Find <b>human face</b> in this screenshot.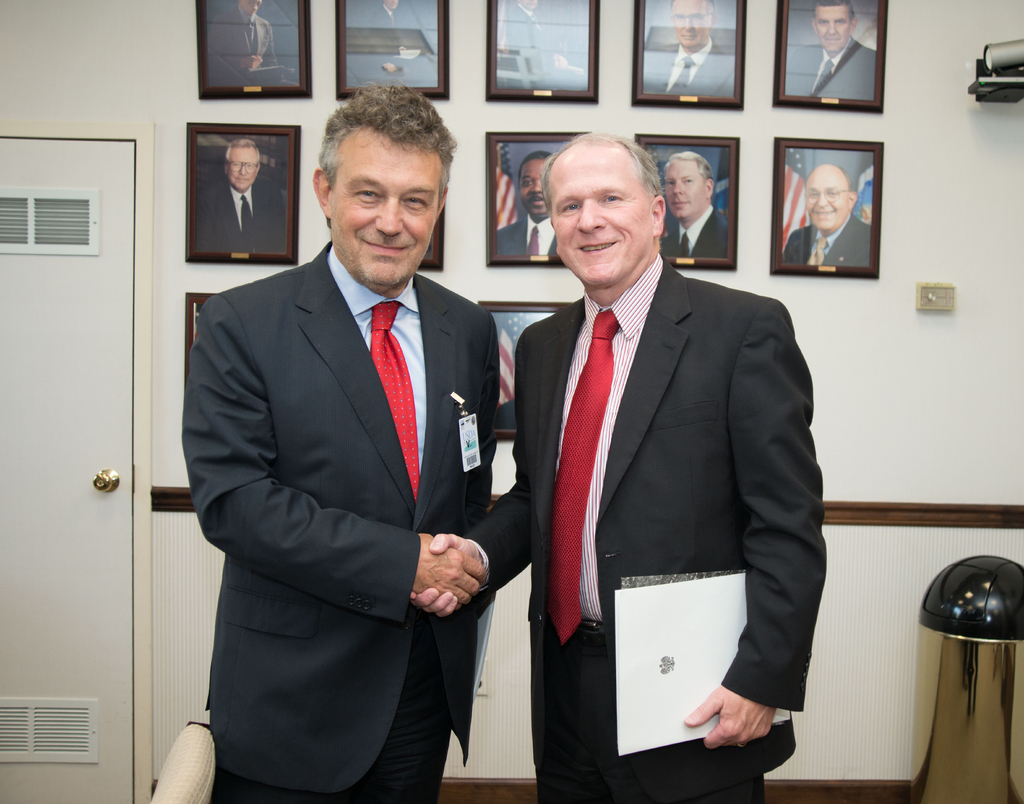
The bounding box for <b>human face</b> is x1=332, y1=126, x2=440, y2=280.
